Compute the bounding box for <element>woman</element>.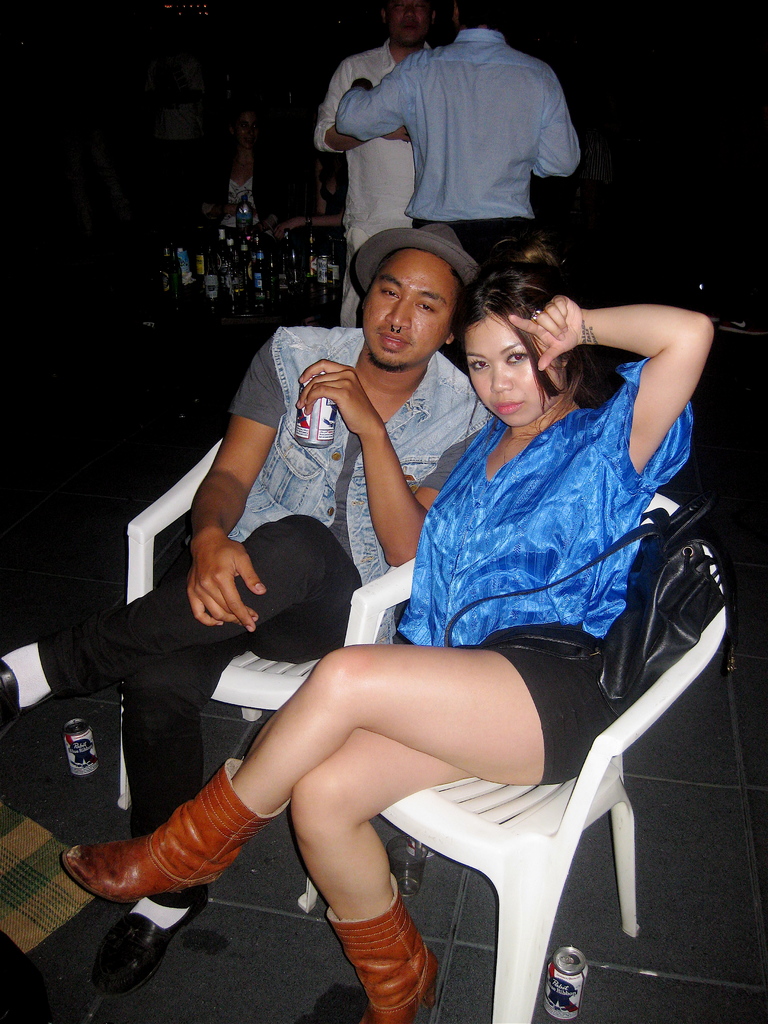
box(225, 186, 673, 995).
